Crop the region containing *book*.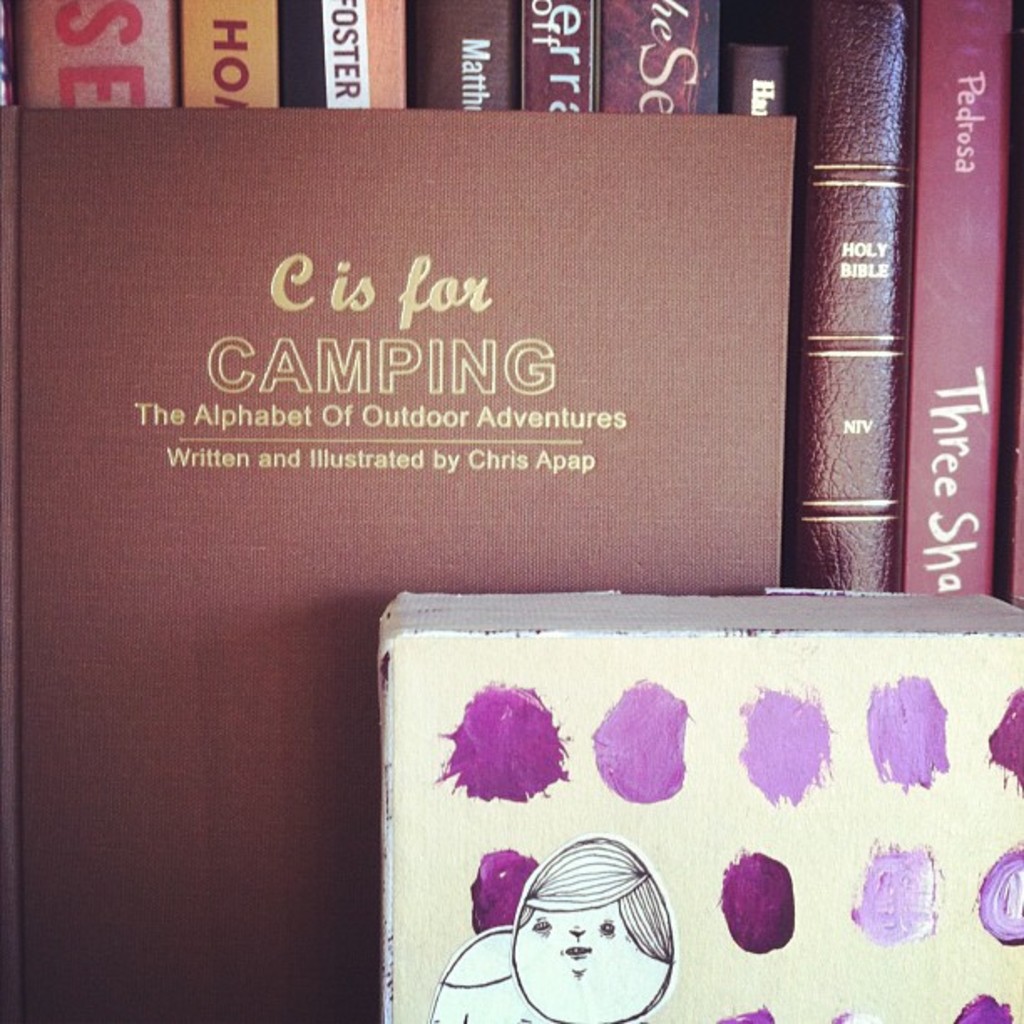
Crop region: {"x1": 0, "y1": 104, "x2": 791, "y2": 1022}.
